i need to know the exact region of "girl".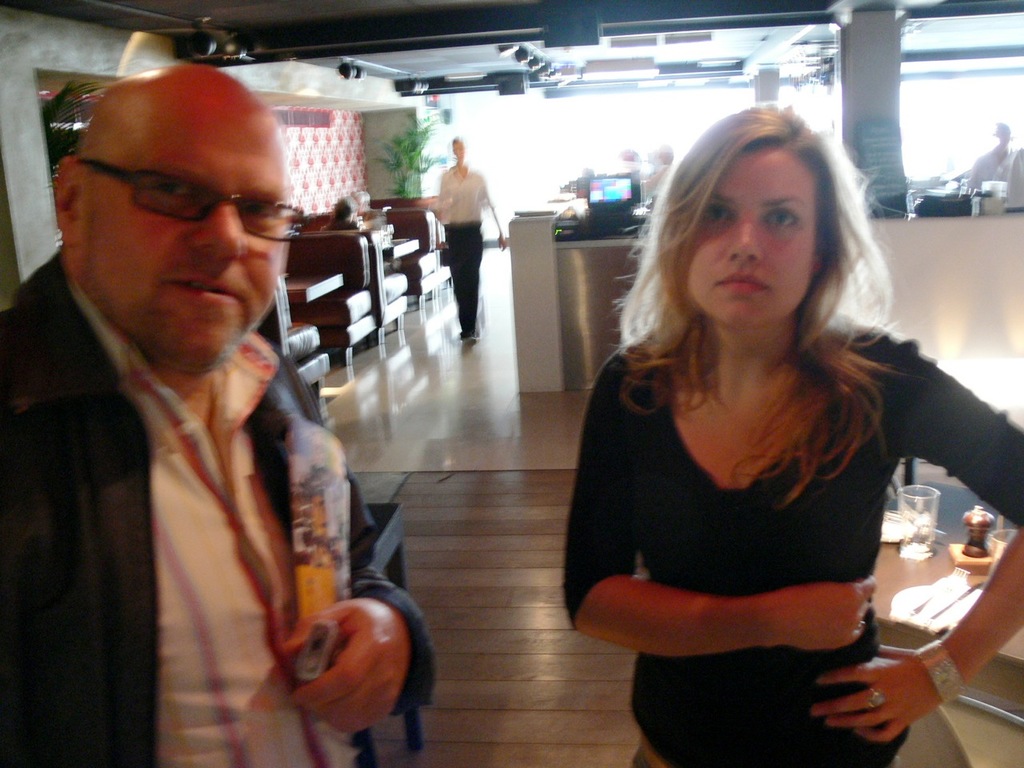
Region: detection(561, 101, 1023, 767).
